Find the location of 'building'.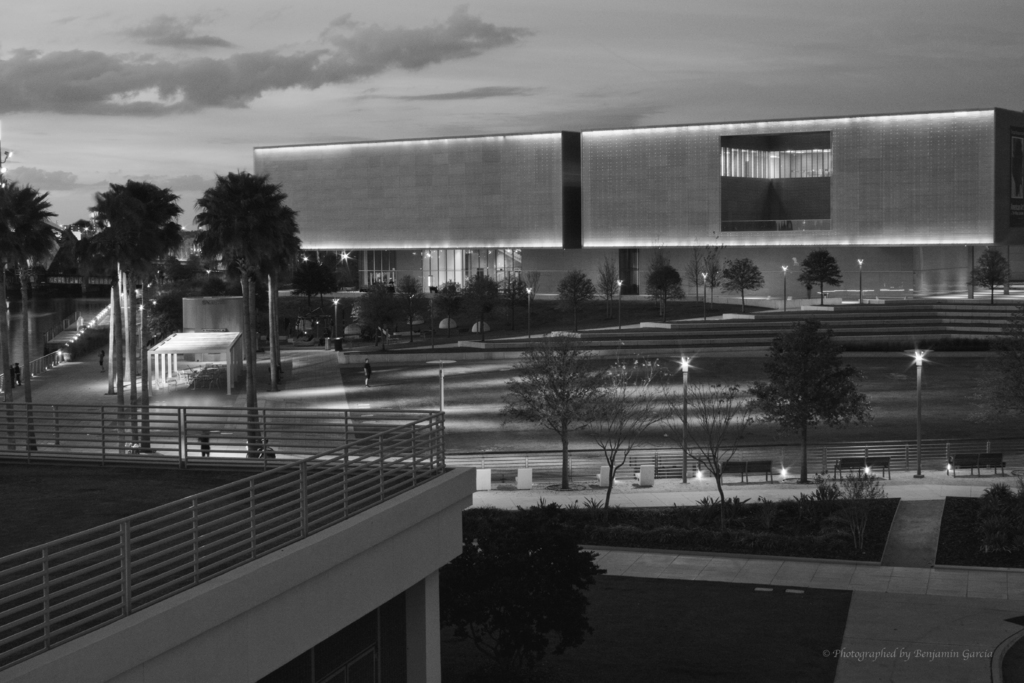
Location: (x1=36, y1=98, x2=1023, y2=324).
